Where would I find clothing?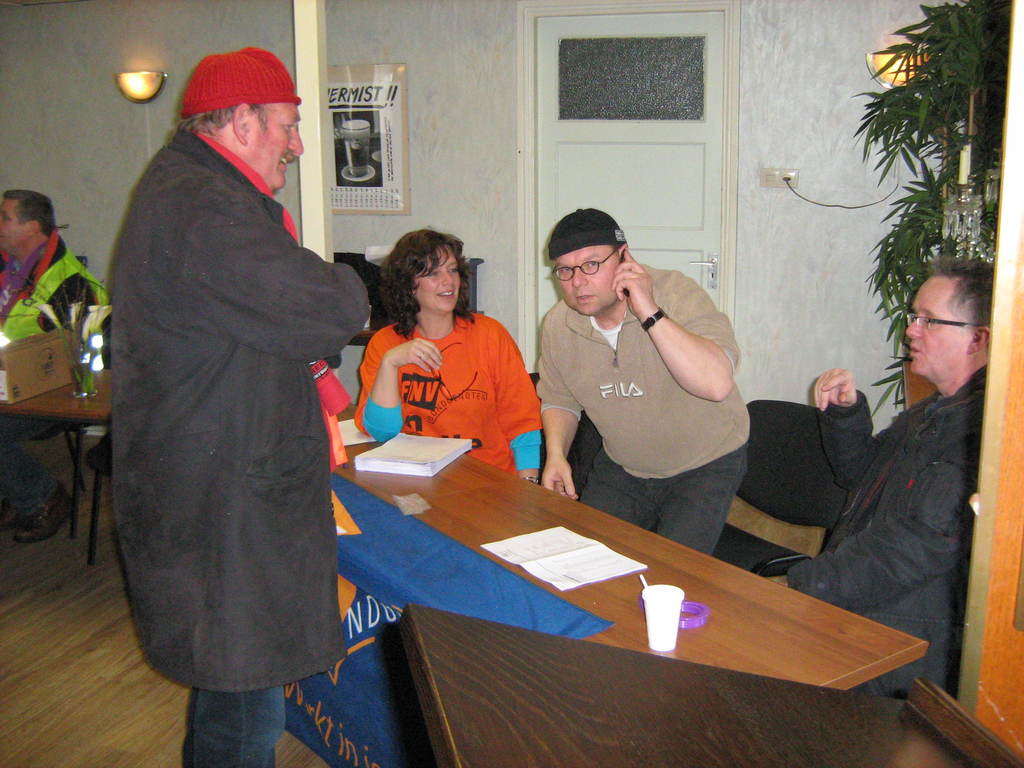
At bbox(533, 239, 764, 556).
